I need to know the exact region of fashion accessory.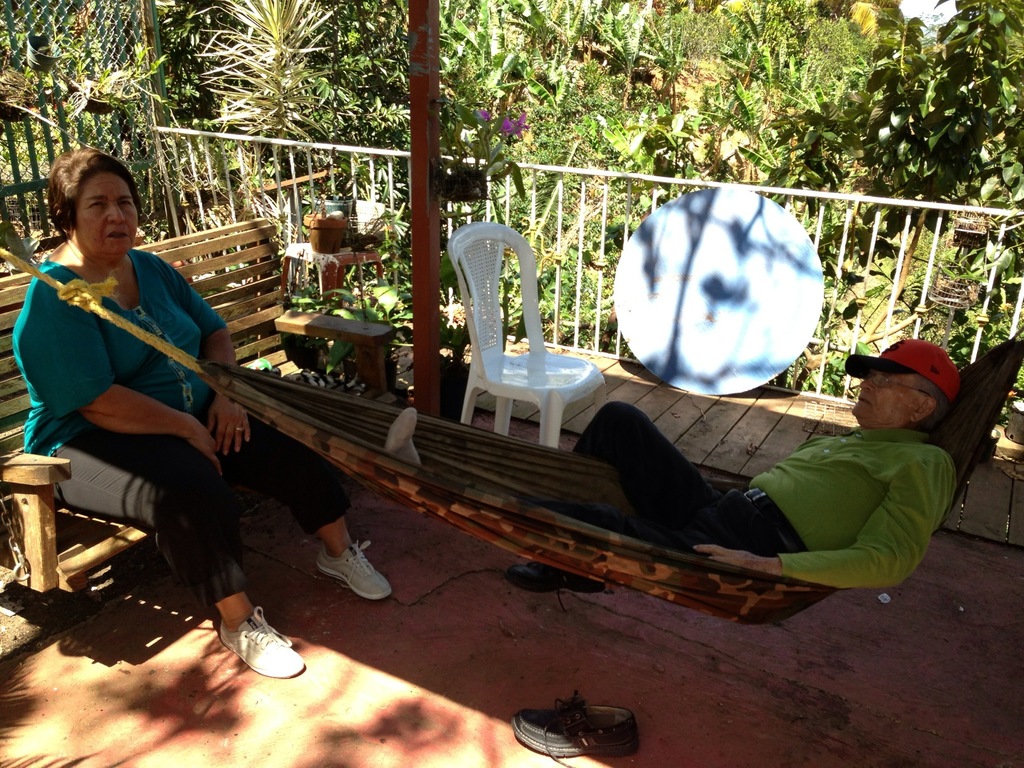
Region: x1=510 y1=692 x2=641 y2=767.
